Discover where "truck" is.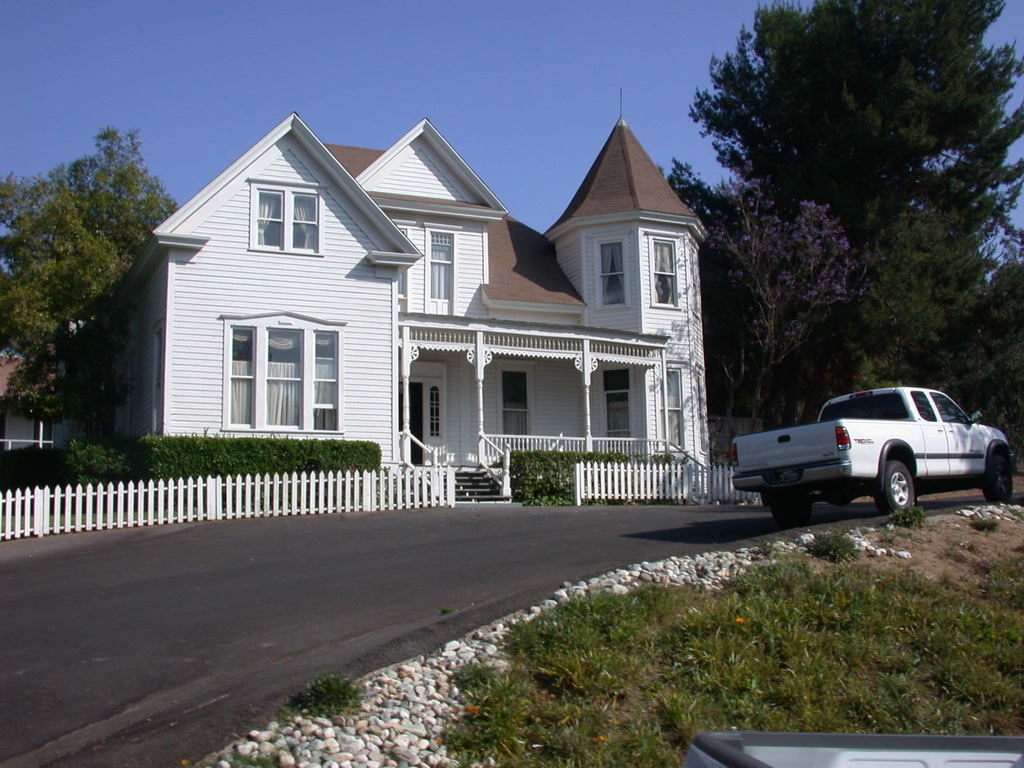
Discovered at 729, 379, 1023, 530.
